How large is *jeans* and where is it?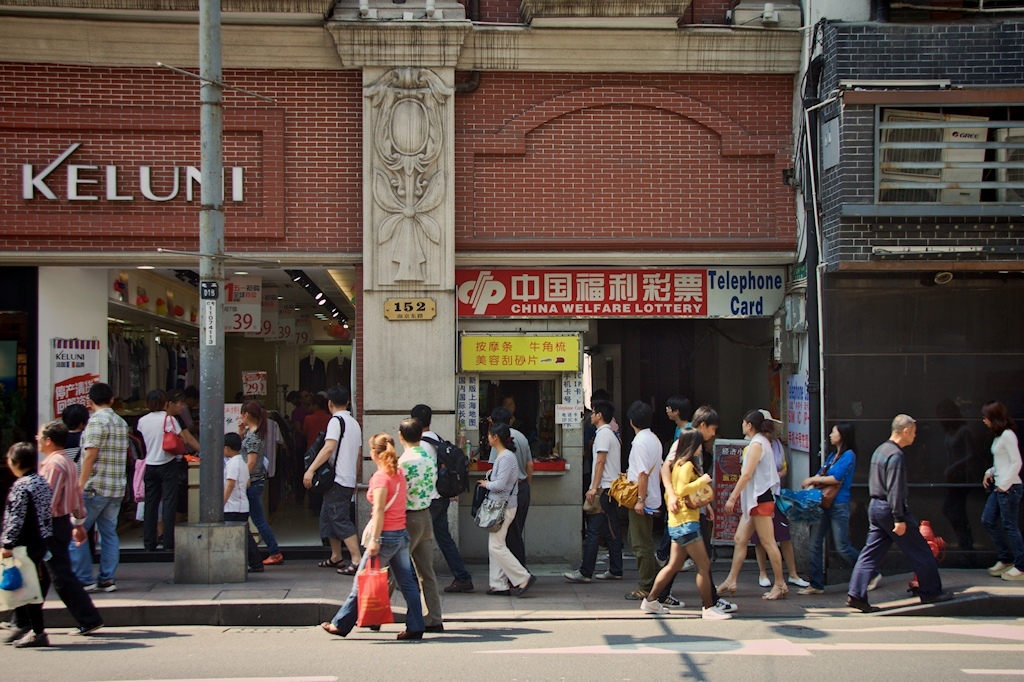
Bounding box: crop(511, 479, 533, 554).
